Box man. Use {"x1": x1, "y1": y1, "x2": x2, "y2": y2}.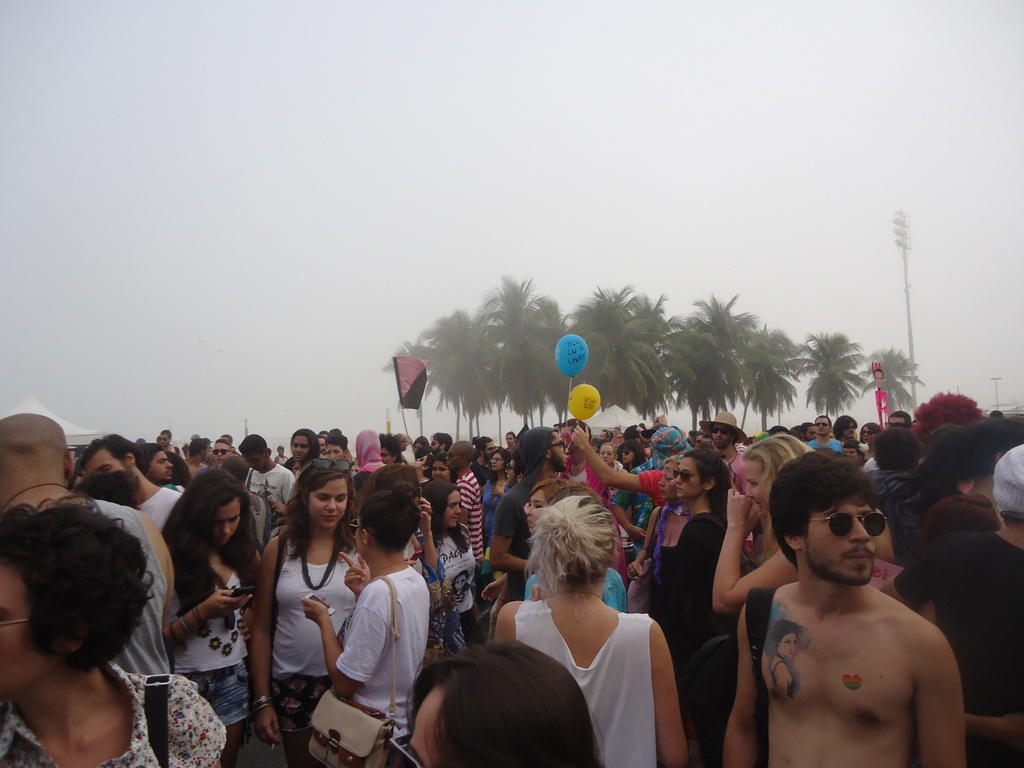
{"x1": 0, "y1": 412, "x2": 176, "y2": 678}.
